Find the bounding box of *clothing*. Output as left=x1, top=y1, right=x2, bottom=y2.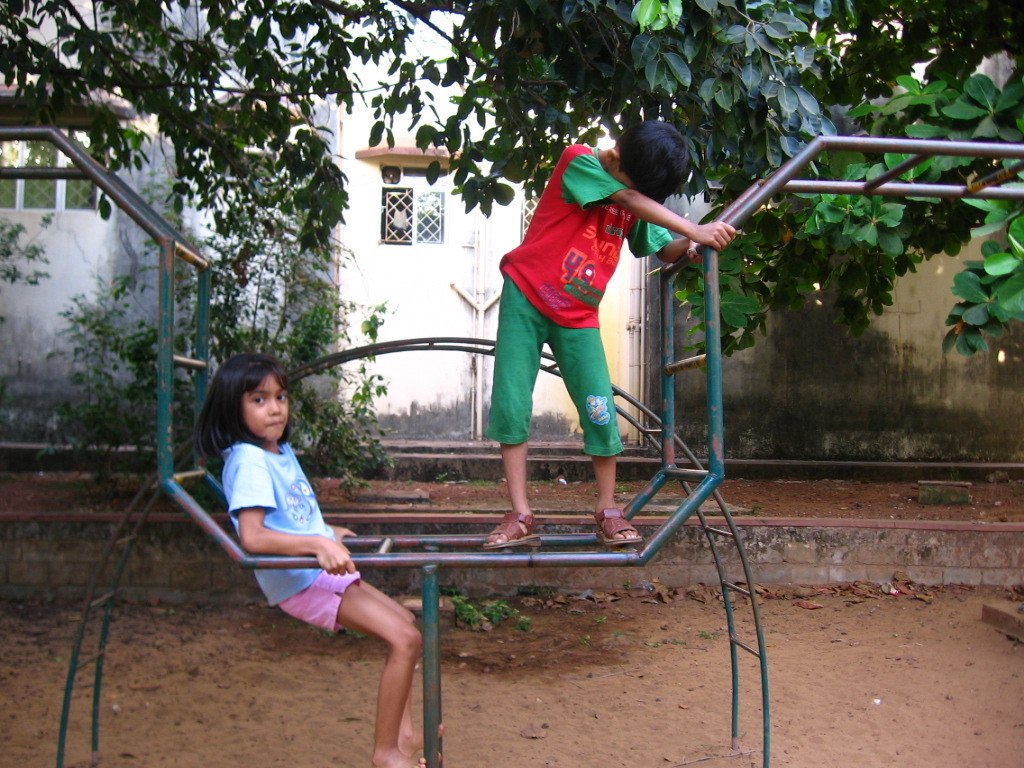
left=230, top=438, right=349, bottom=621.
